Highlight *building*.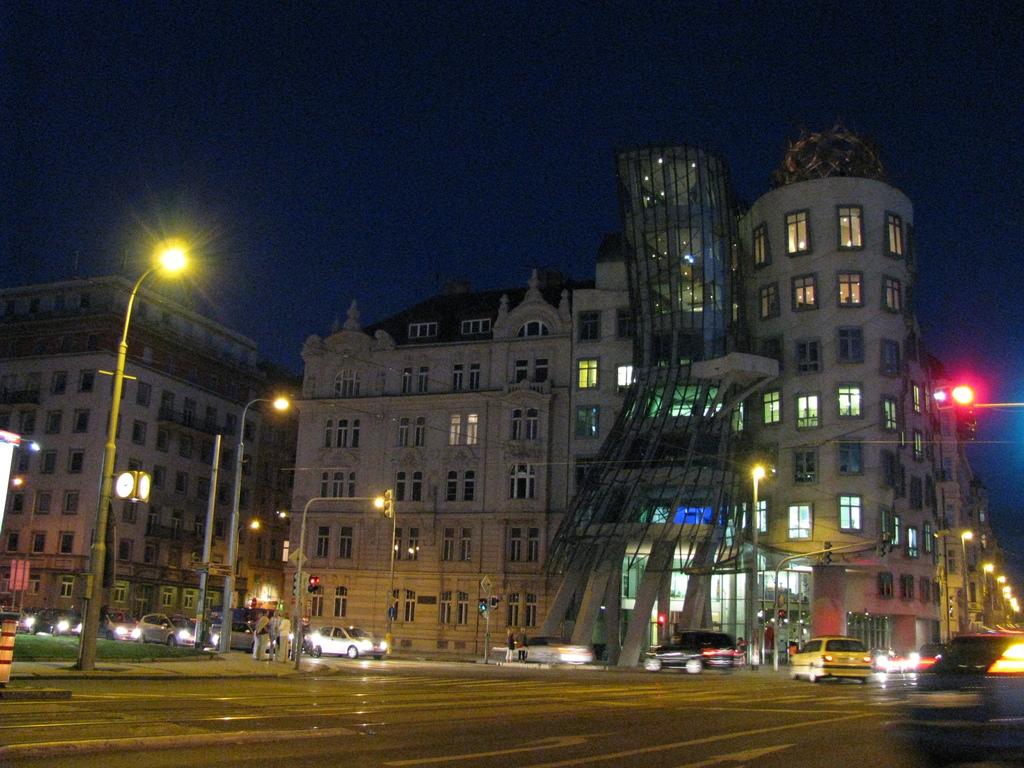
Highlighted region: [278,267,593,653].
